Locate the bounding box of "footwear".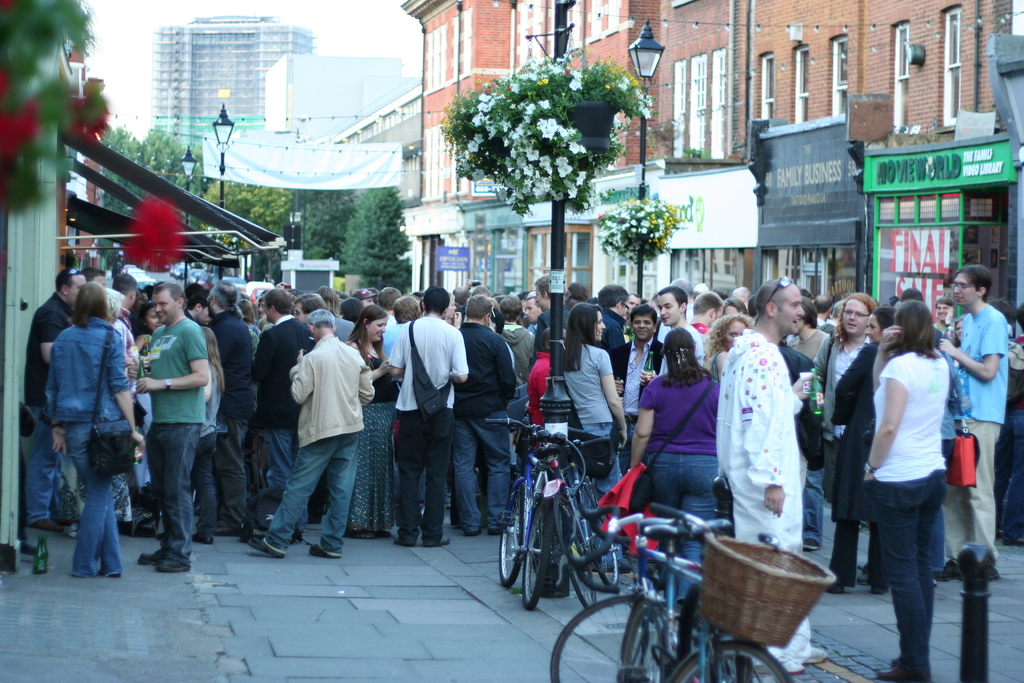
Bounding box: <region>190, 532, 214, 545</region>.
